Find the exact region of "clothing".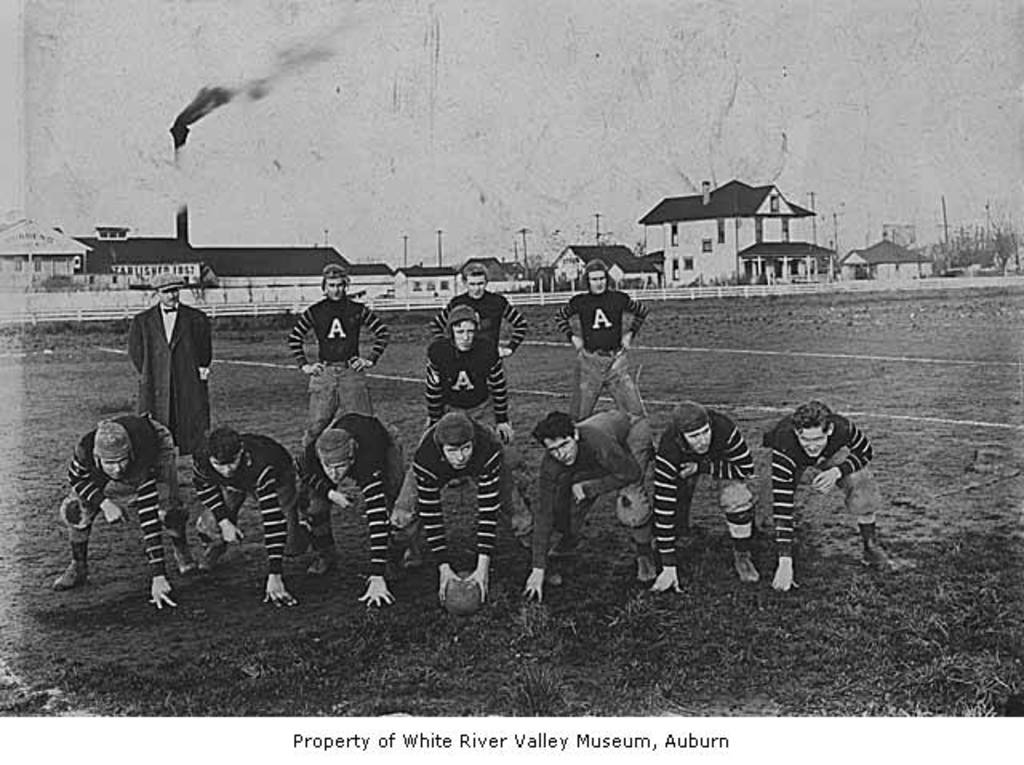
Exact region: <bbox>651, 410, 757, 565</bbox>.
